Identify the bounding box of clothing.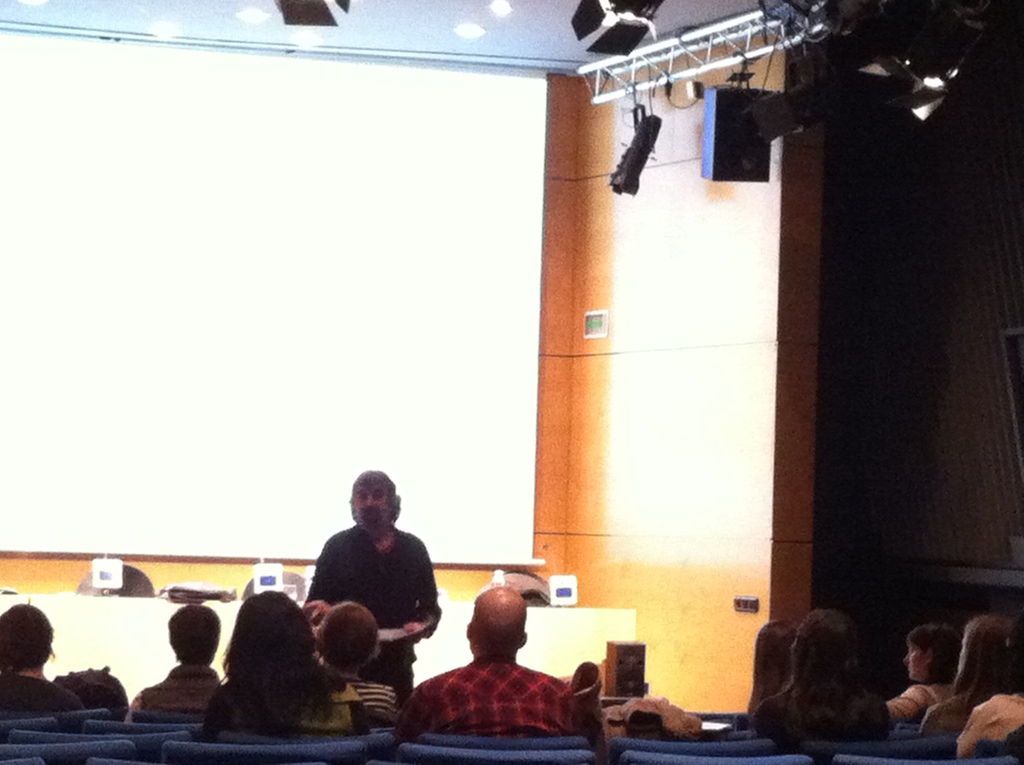
rect(951, 692, 1023, 764).
